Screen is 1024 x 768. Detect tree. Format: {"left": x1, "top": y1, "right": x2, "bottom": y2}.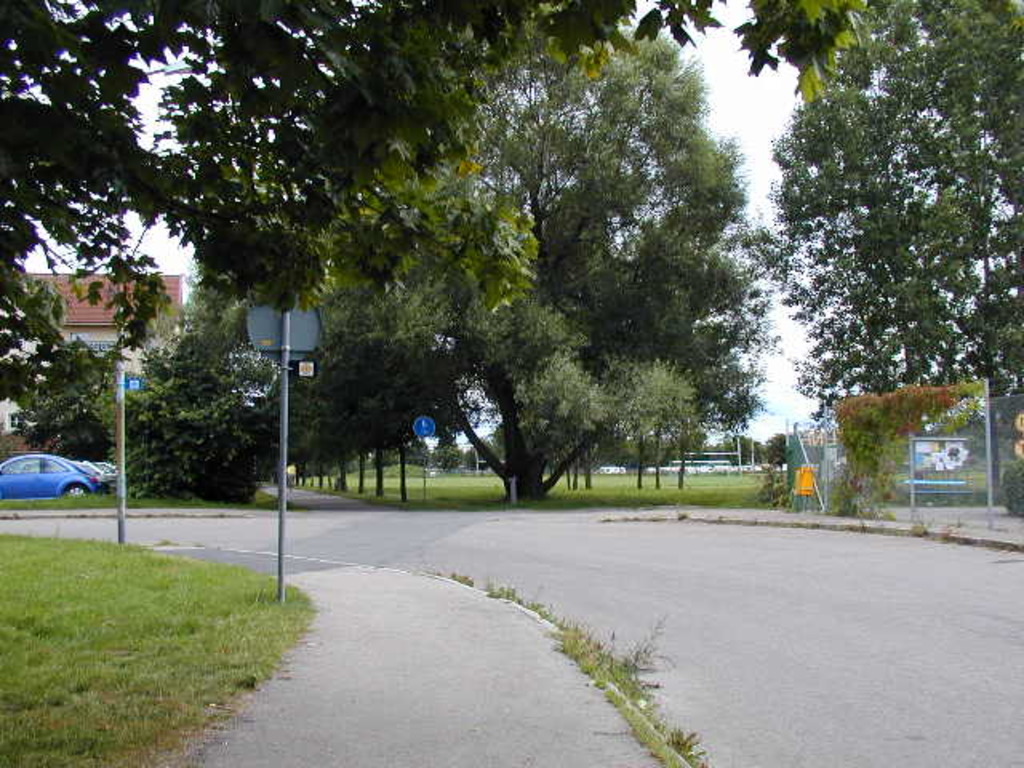
{"left": 118, "top": 333, "right": 277, "bottom": 506}.
